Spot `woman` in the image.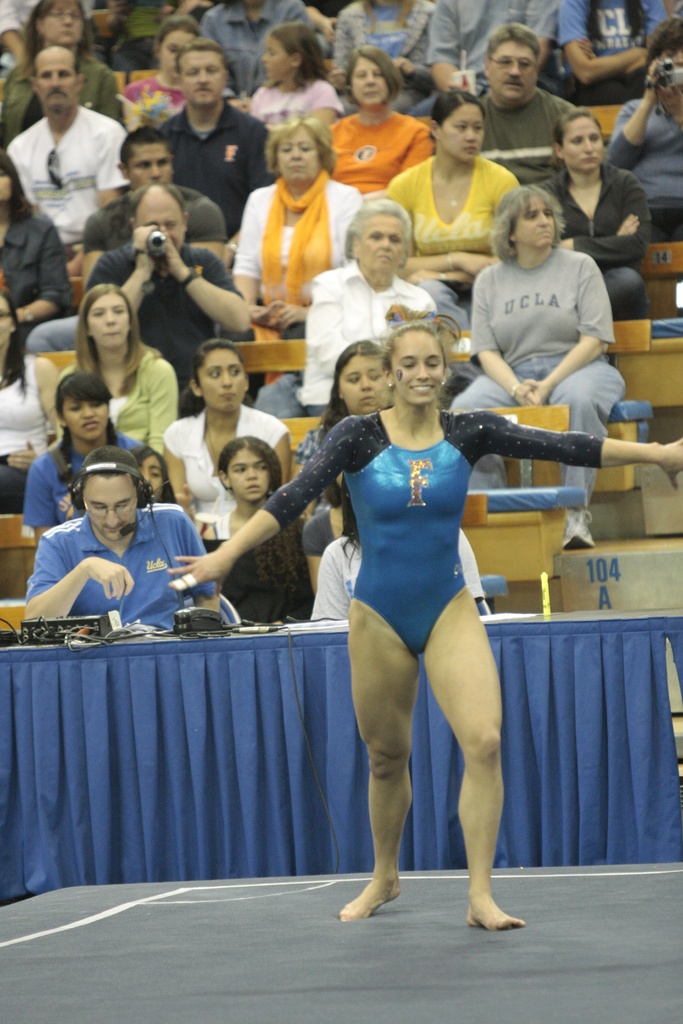
`woman` found at <region>0, 285, 56, 506</region>.
